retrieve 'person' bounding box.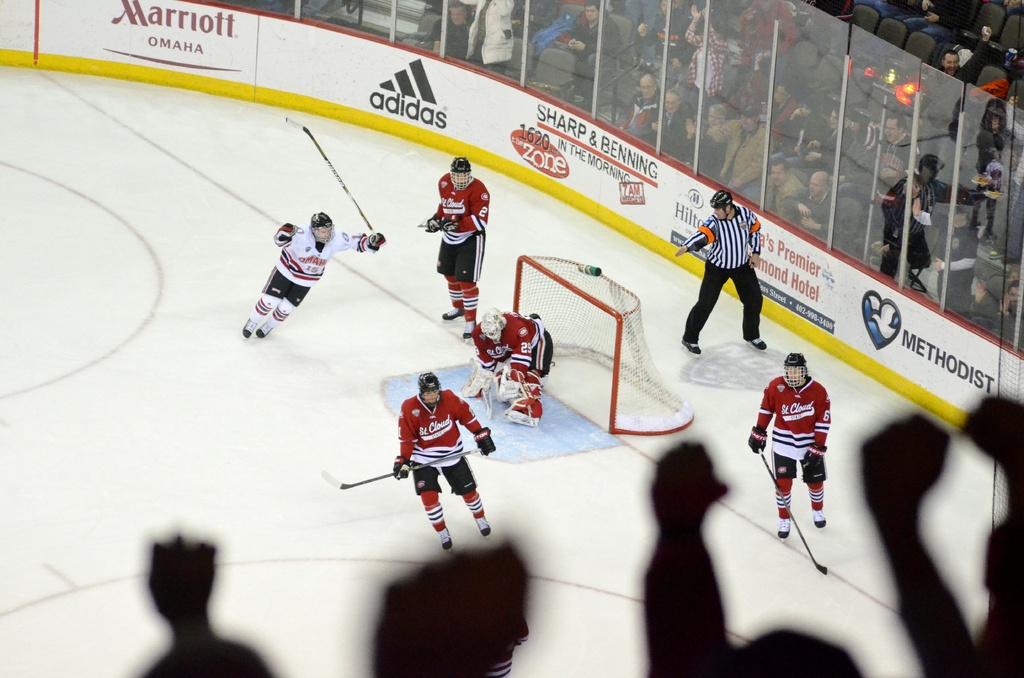
Bounding box: pyautogui.locateOnScreen(240, 214, 384, 348).
